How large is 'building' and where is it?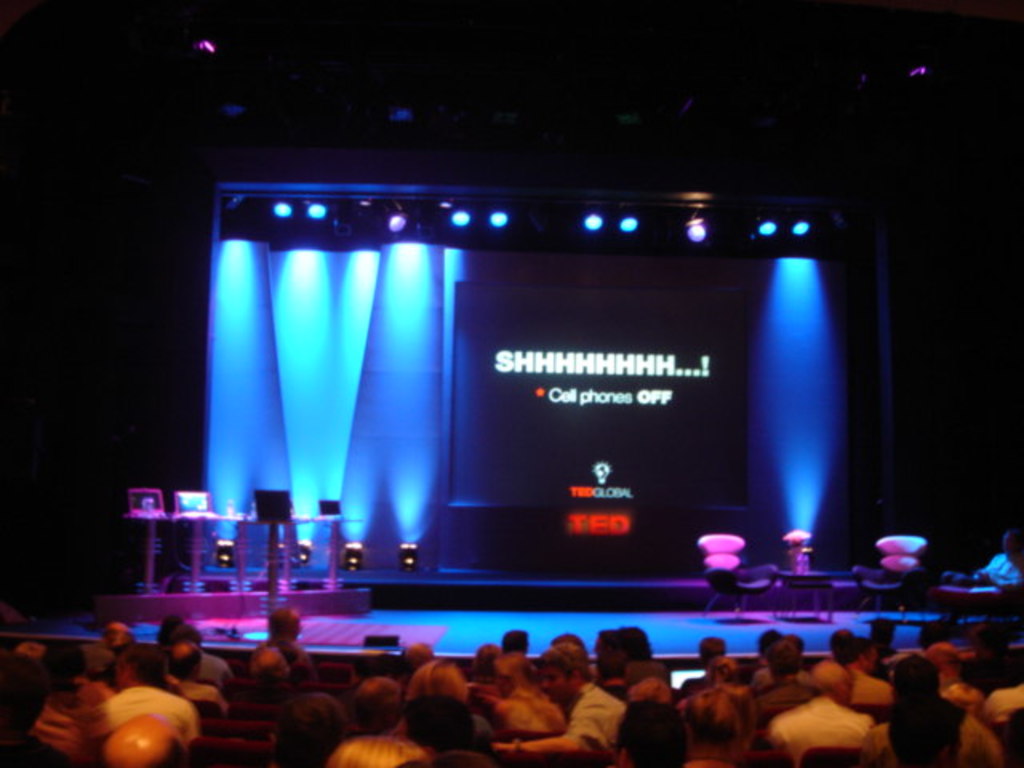
Bounding box: {"left": 0, "top": 0, "right": 1022, "bottom": 766}.
